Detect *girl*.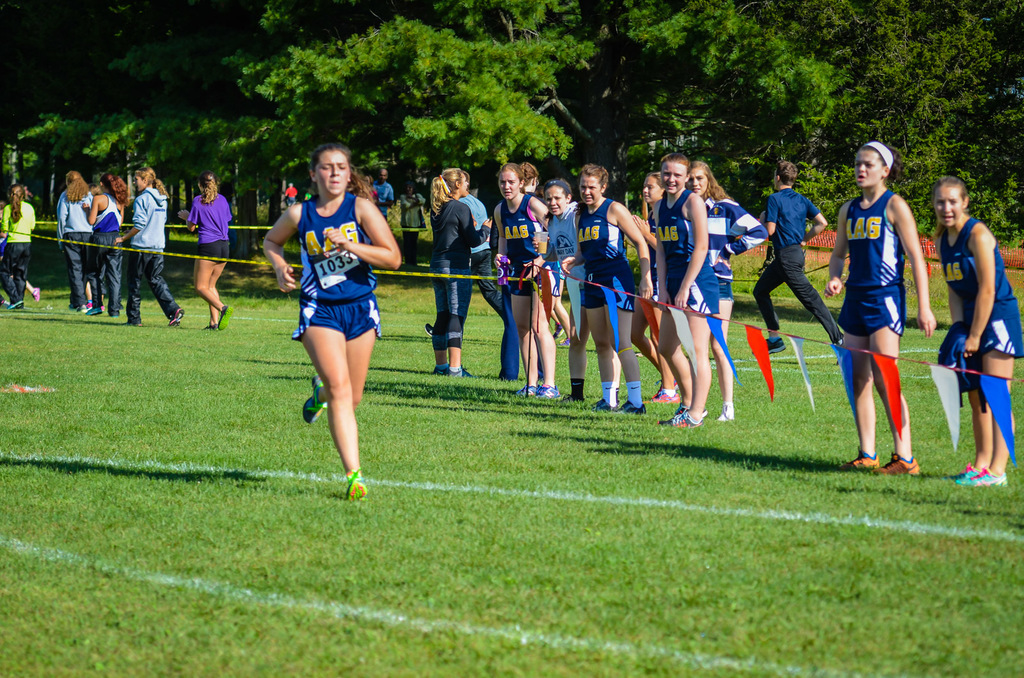
Detected at crop(826, 143, 939, 475).
